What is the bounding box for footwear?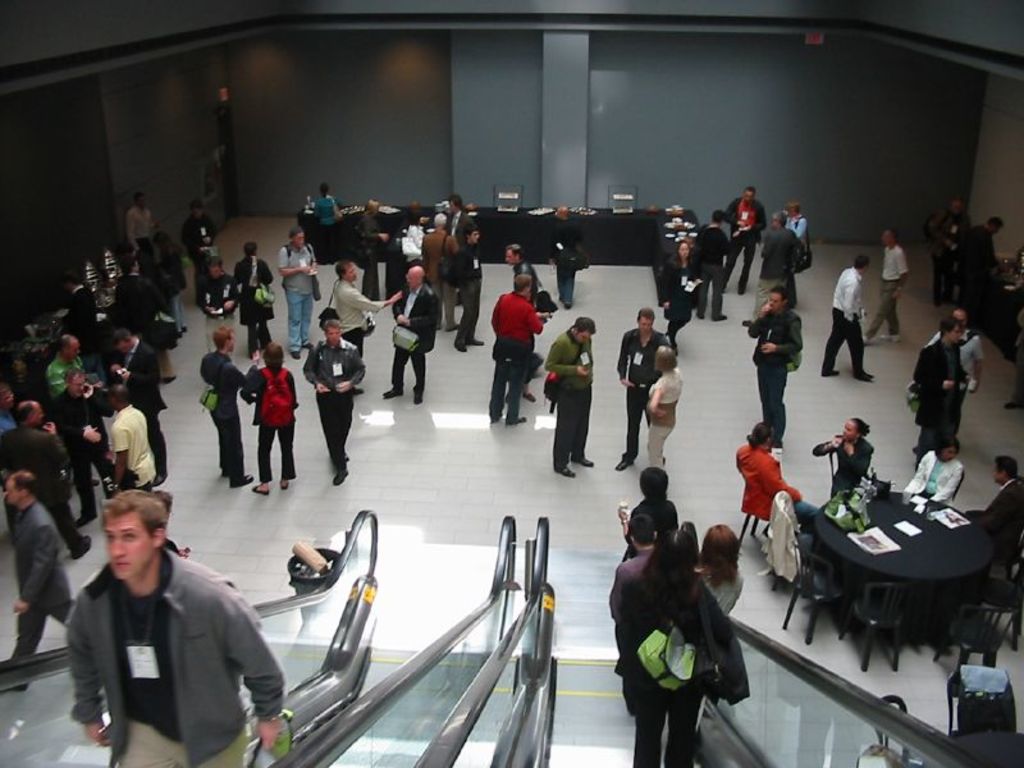
280,479,292,490.
